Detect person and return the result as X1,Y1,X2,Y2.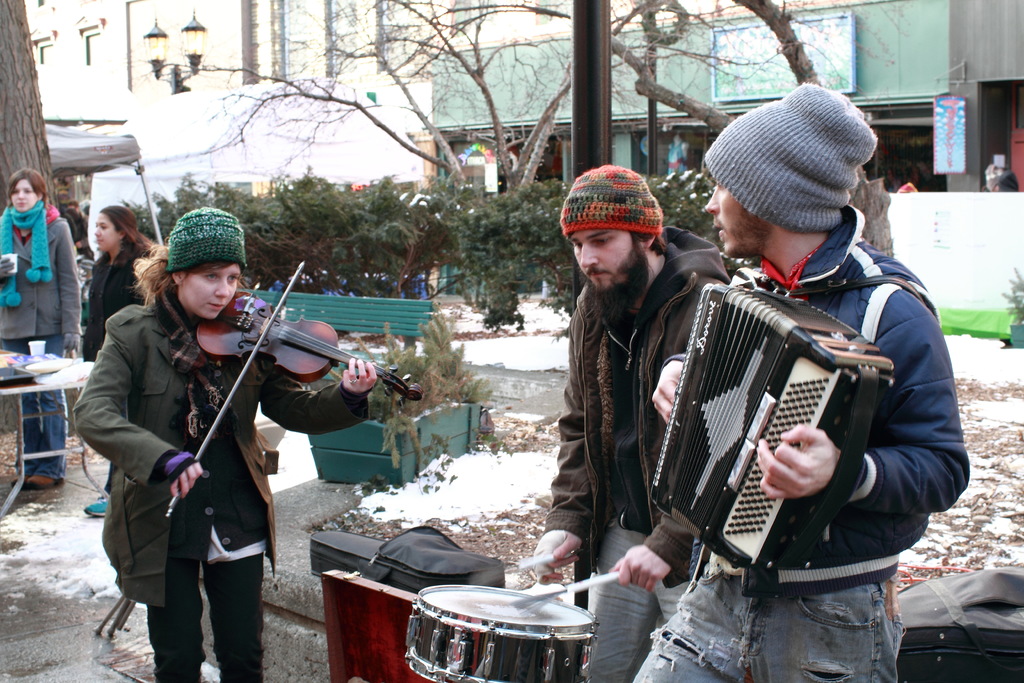
0,167,83,484.
